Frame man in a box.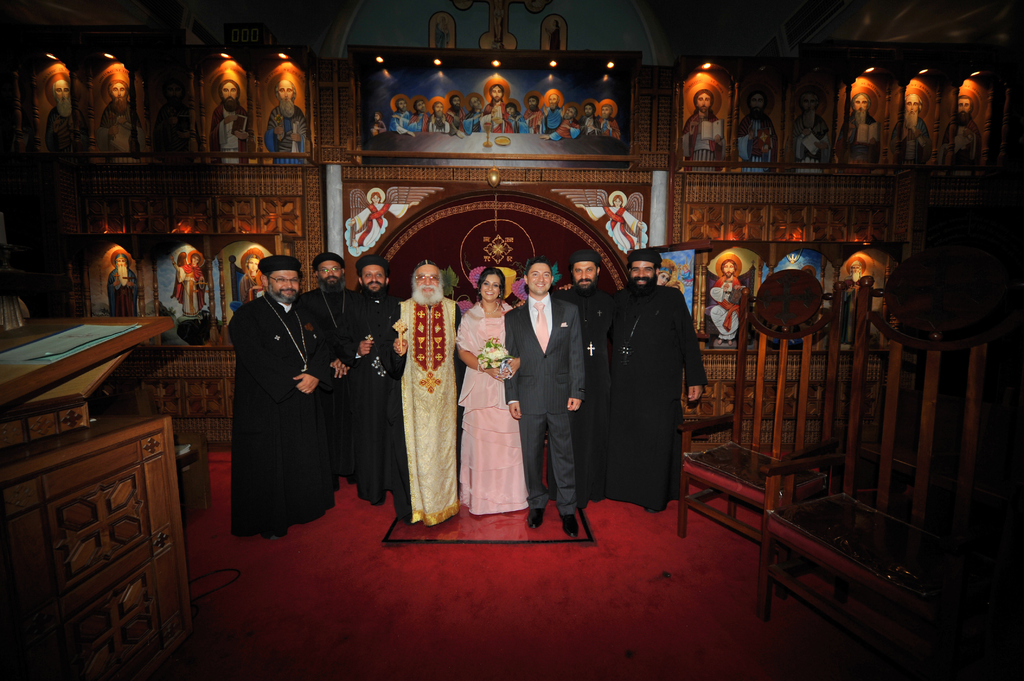
bbox=(47, 75, 75, 152).
